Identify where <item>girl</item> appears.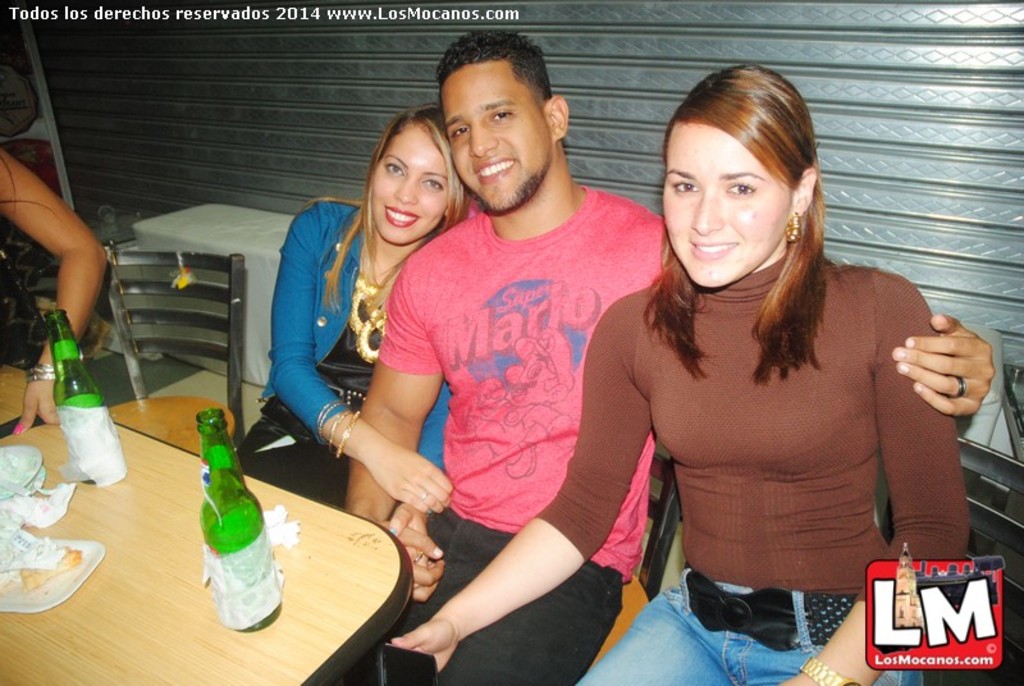
Appears at rect(388, 61, 975, 685).
